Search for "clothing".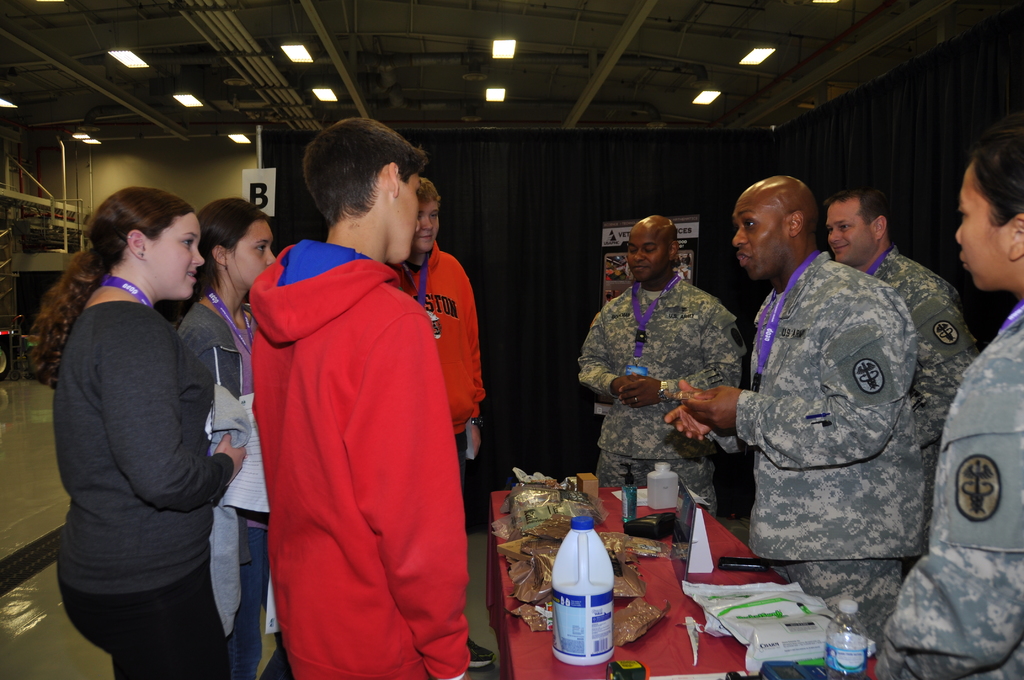
Found at Rect(738, 248, 932, 657).
